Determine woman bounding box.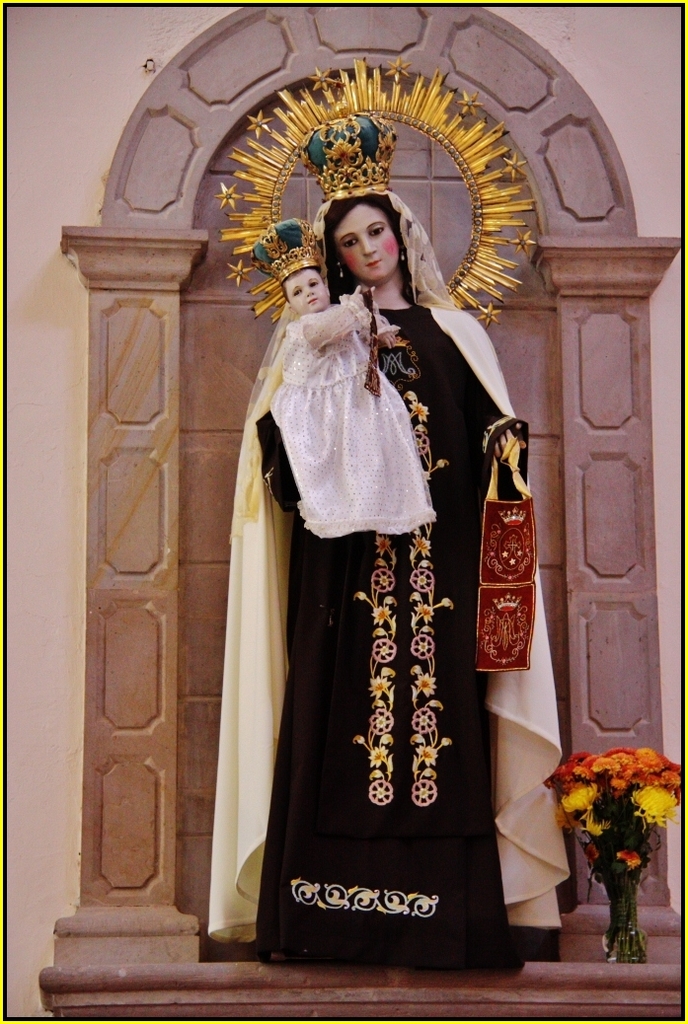
Determined: {"left": 189, "top": 110, "right": 575, "bottom": 973}.
